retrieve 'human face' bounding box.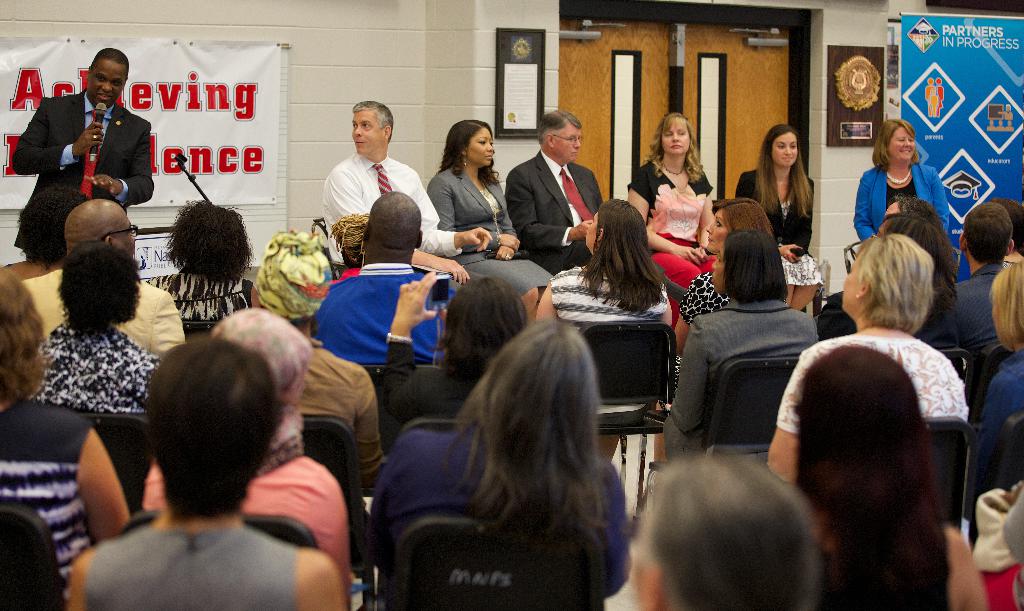
Bounding box: 710:247:724:293.
